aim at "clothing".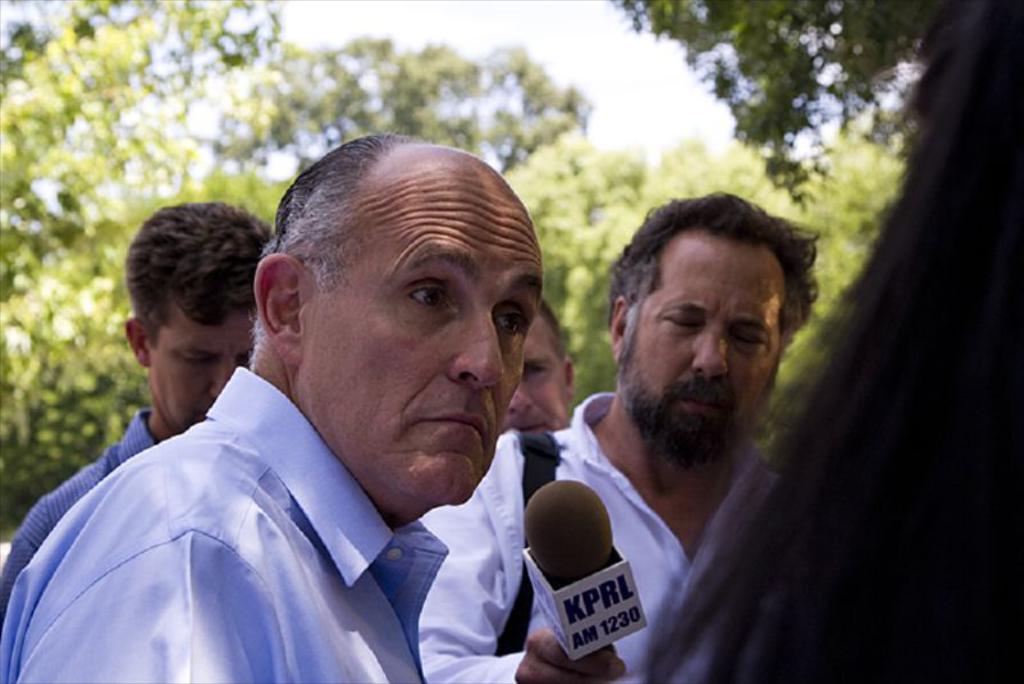
Aimed at pyautogui.locateOnScreen(419, 392, 764, 683).
